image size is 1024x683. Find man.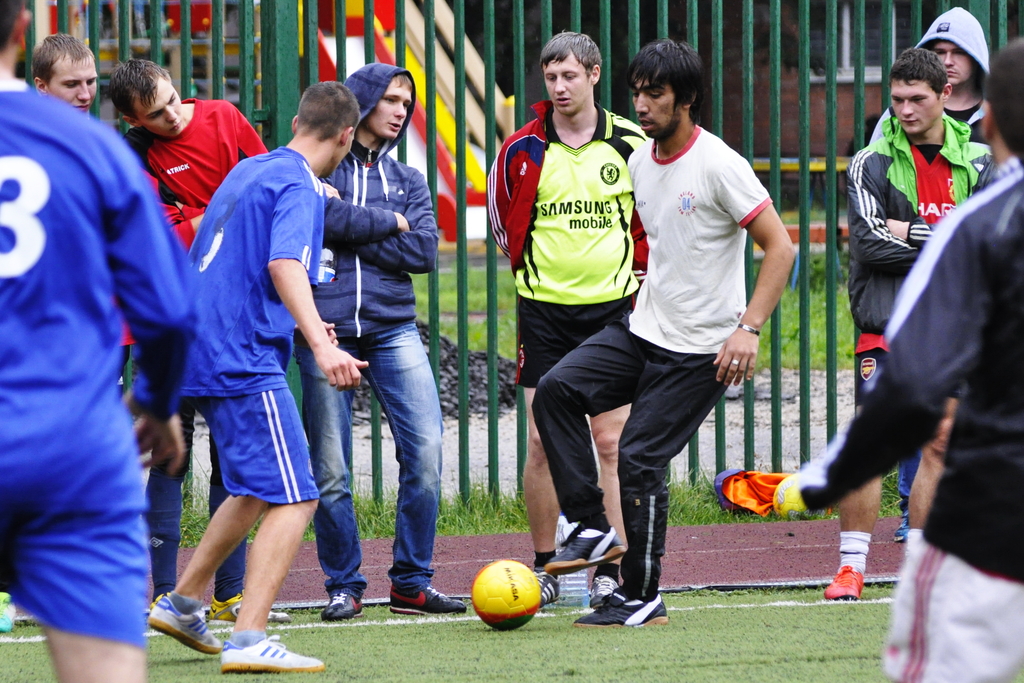
(0, 0, 197, 682).
